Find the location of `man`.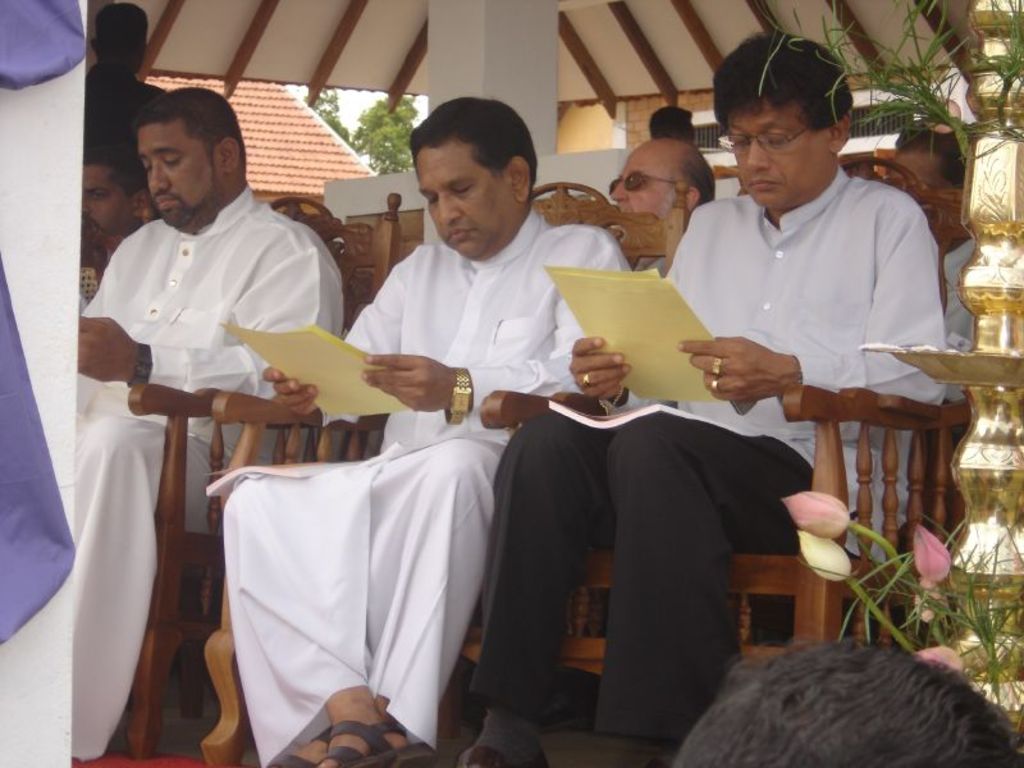
Location: left=212, top=95, right=632, bottom=760.
